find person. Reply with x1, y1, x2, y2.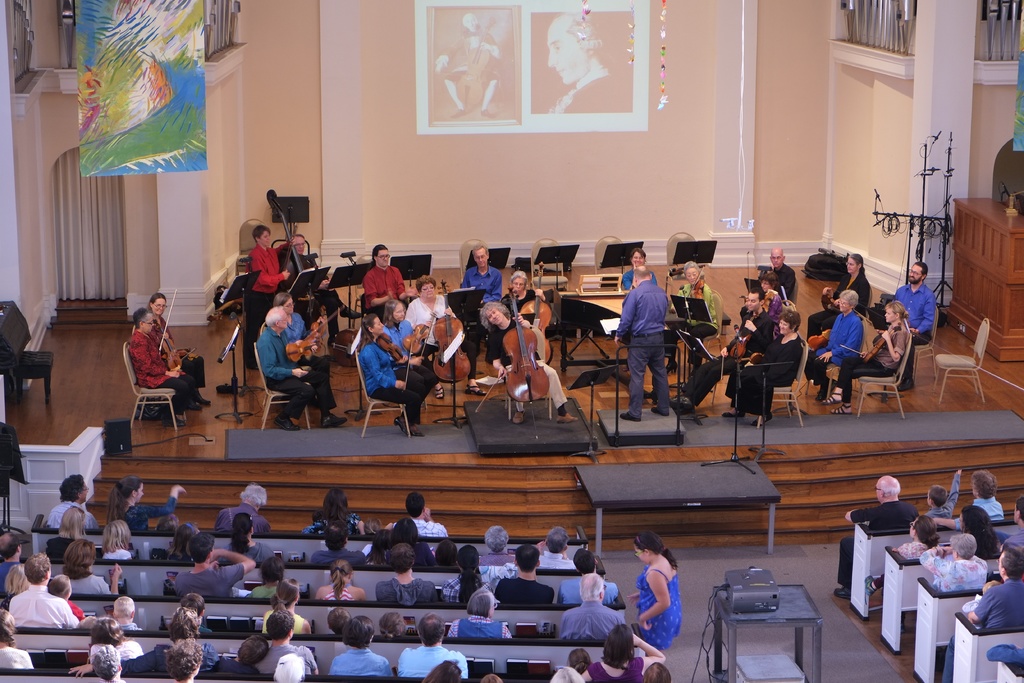
218, 484, 271, 534.
